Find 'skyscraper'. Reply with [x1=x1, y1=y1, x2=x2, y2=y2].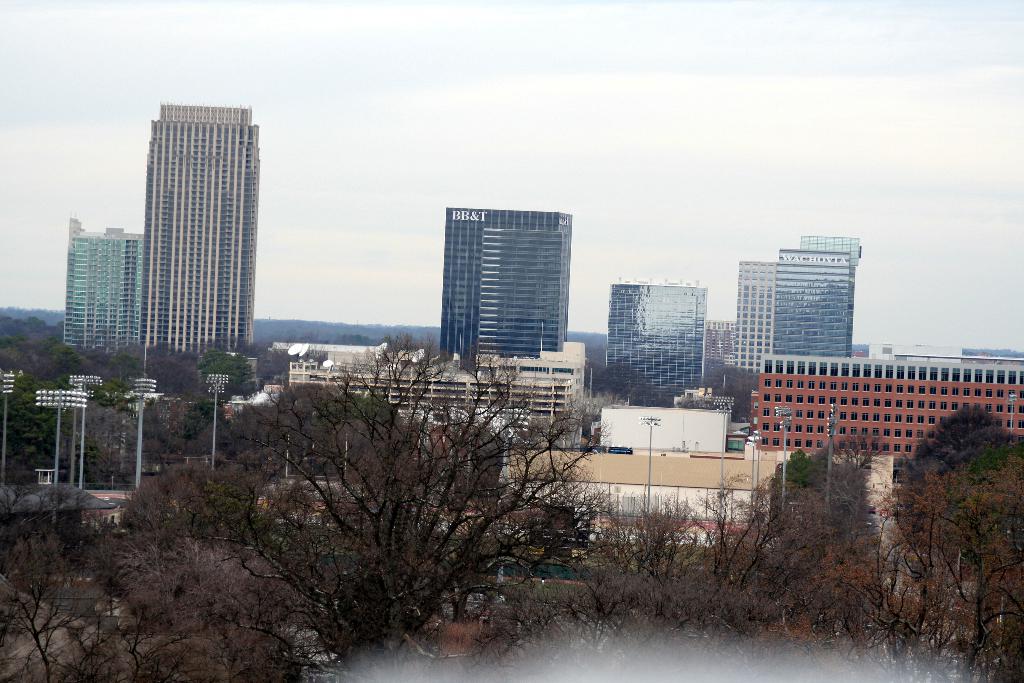
[x1=436, y1=204, x2=570, y2=372].
